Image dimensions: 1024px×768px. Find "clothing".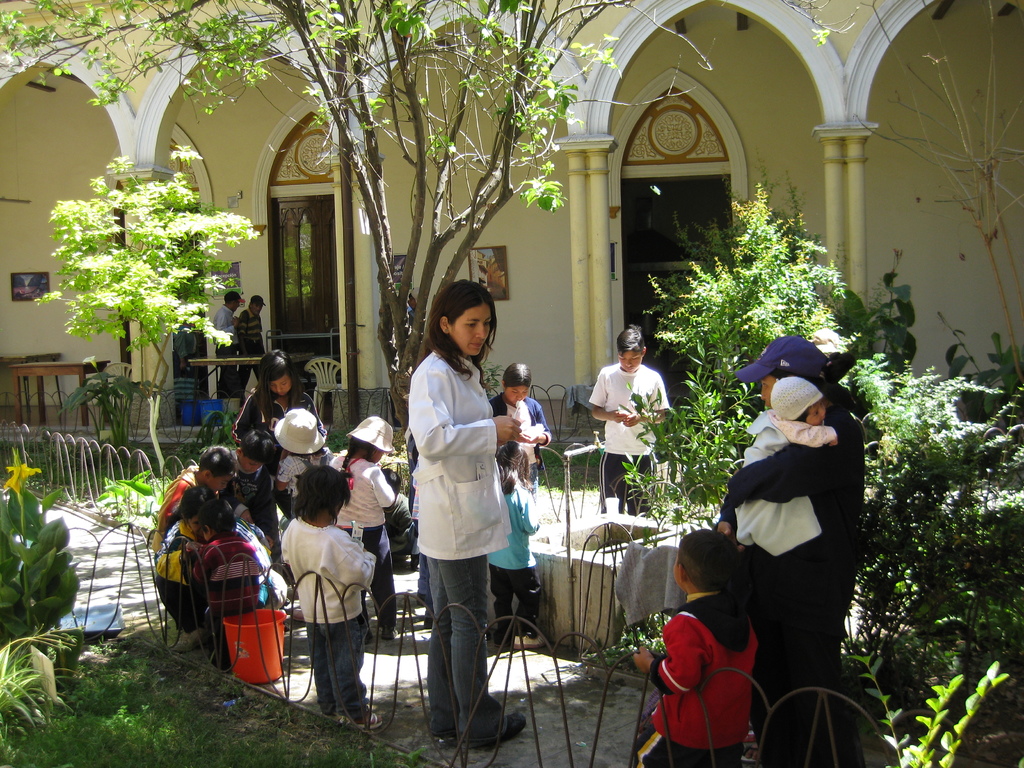
(left=281, top=519, right=383, bottom=715).
